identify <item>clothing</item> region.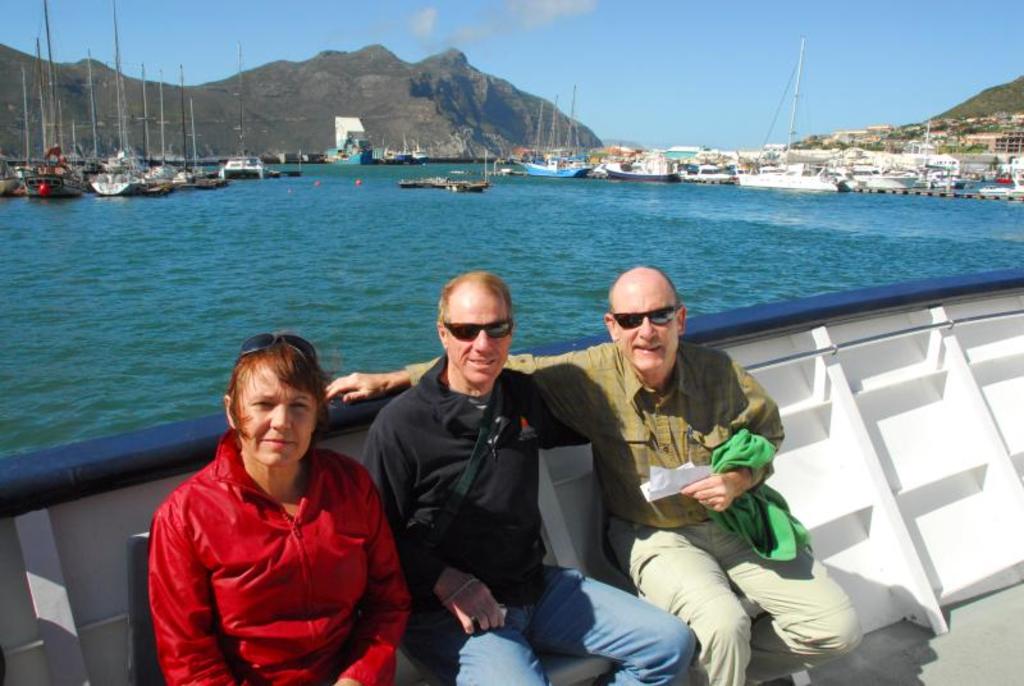
Region: box=[407, 333, 863, 685].
